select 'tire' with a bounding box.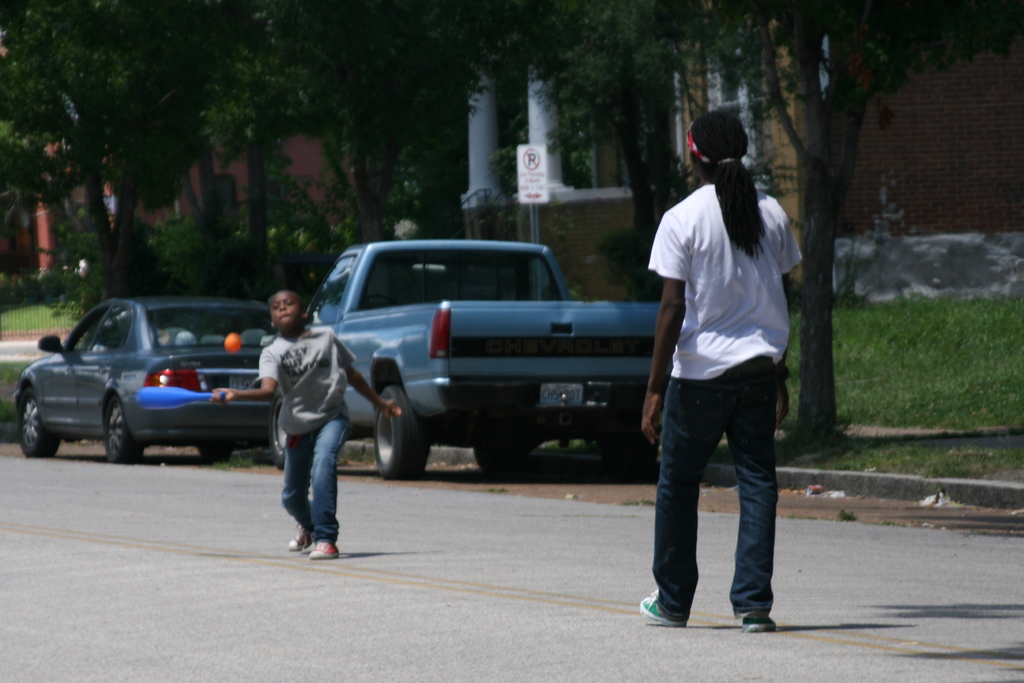
<box>197,446,230,465</box>.
